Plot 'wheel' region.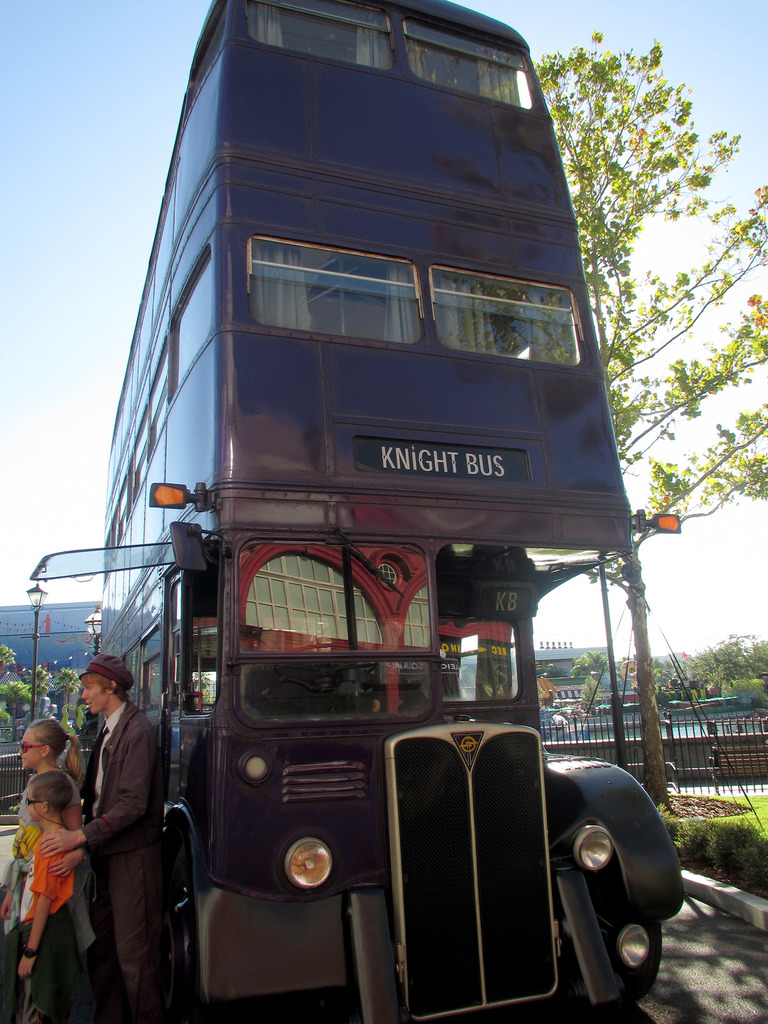
Plotted at bbox(580, 922, 660, 1014).
